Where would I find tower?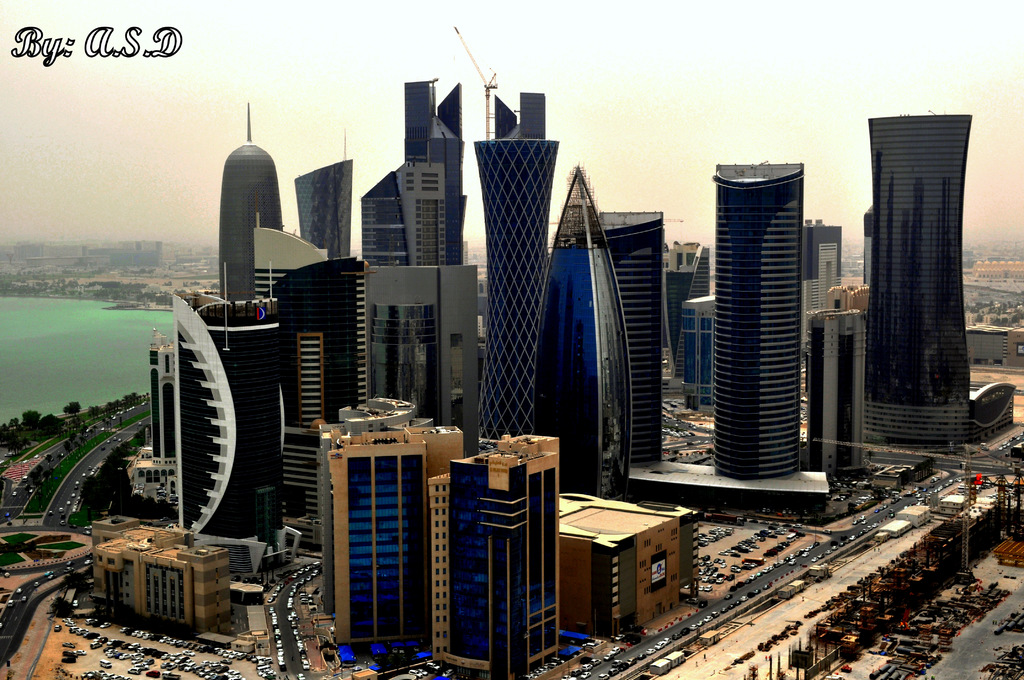
At <box>220,100,283,305</box>.
